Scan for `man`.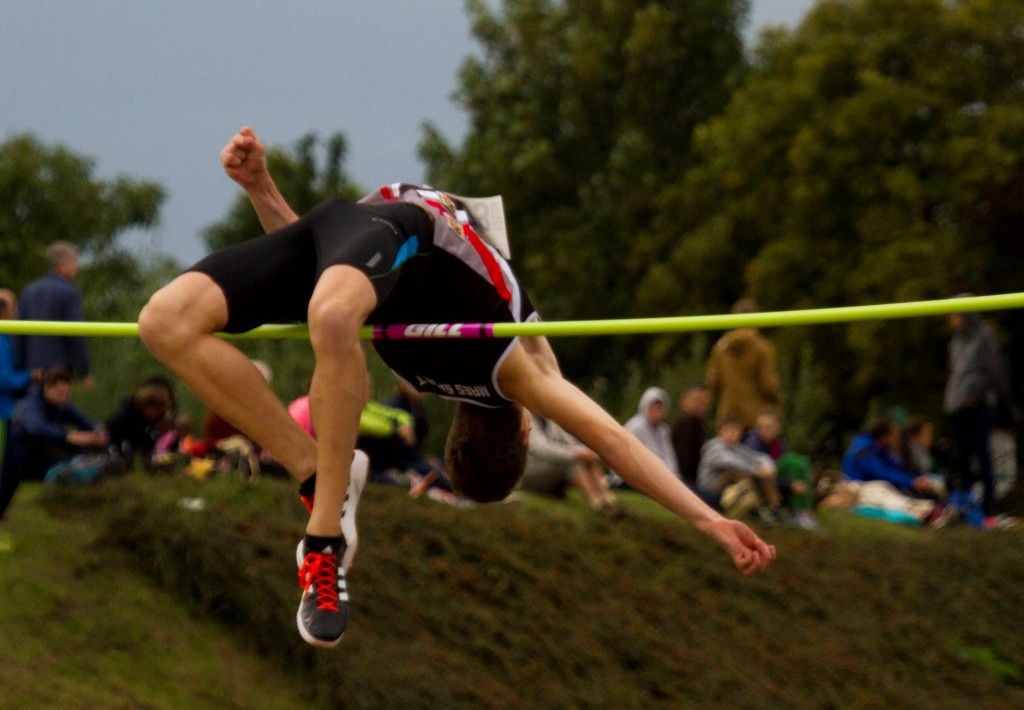
Scan result: pyautogui.locateOnScreen(13, 243, 97, 383).
